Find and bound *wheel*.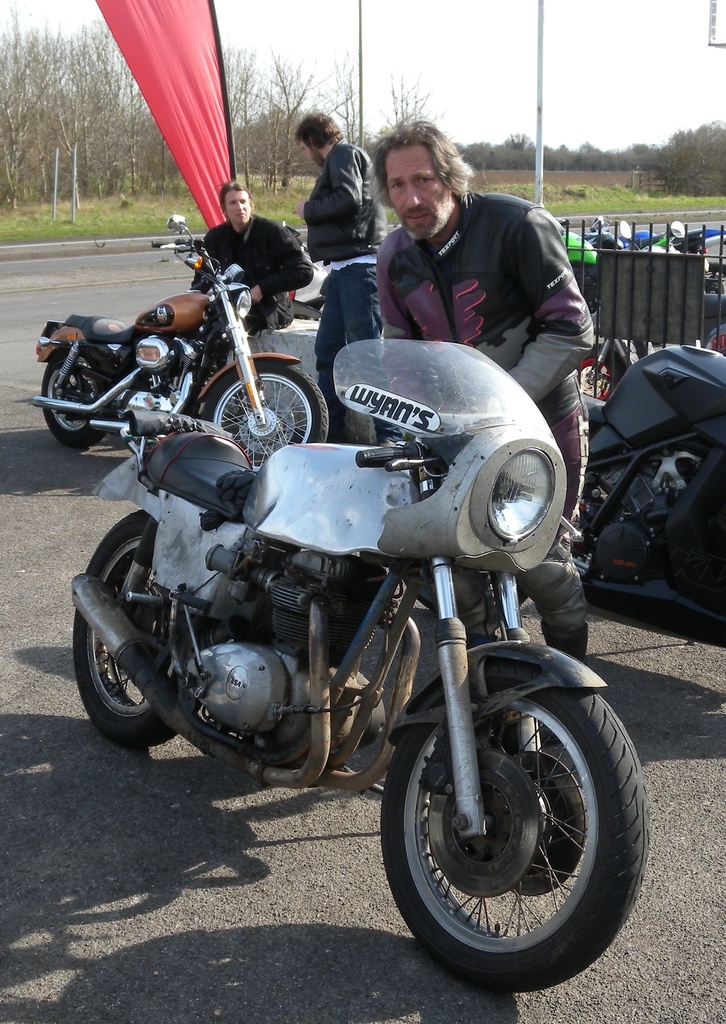
Bound: l=39, t=350, r=120, b=448.
